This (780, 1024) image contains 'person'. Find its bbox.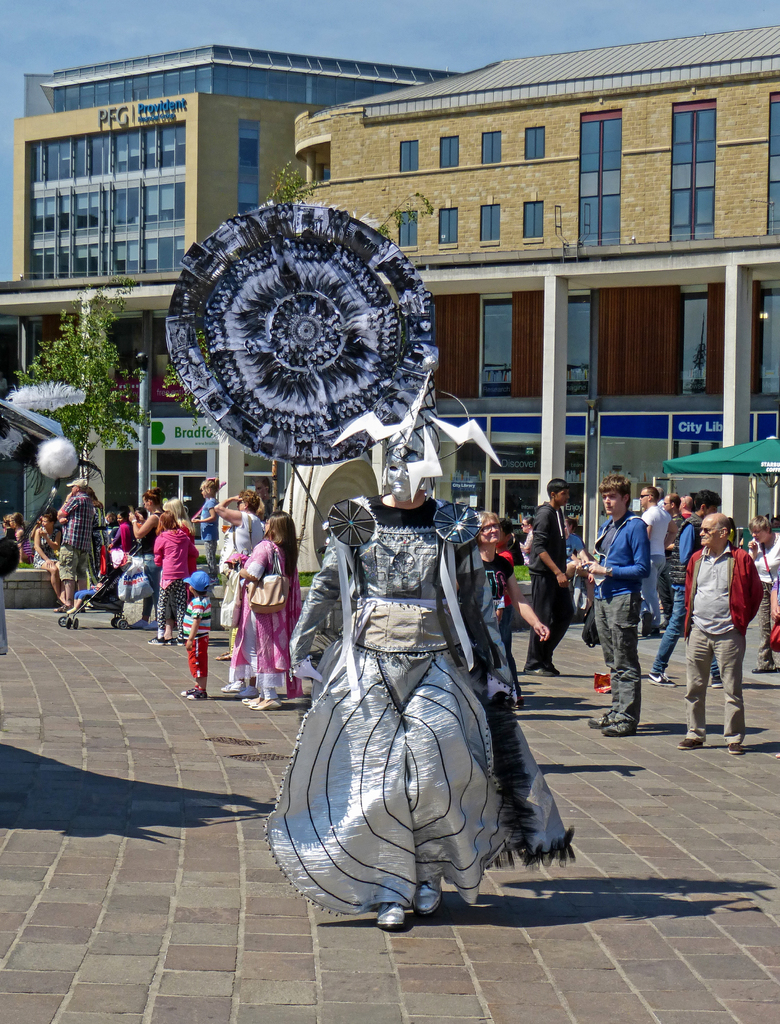
(left=651, top=488, right=725, bottom=692).
